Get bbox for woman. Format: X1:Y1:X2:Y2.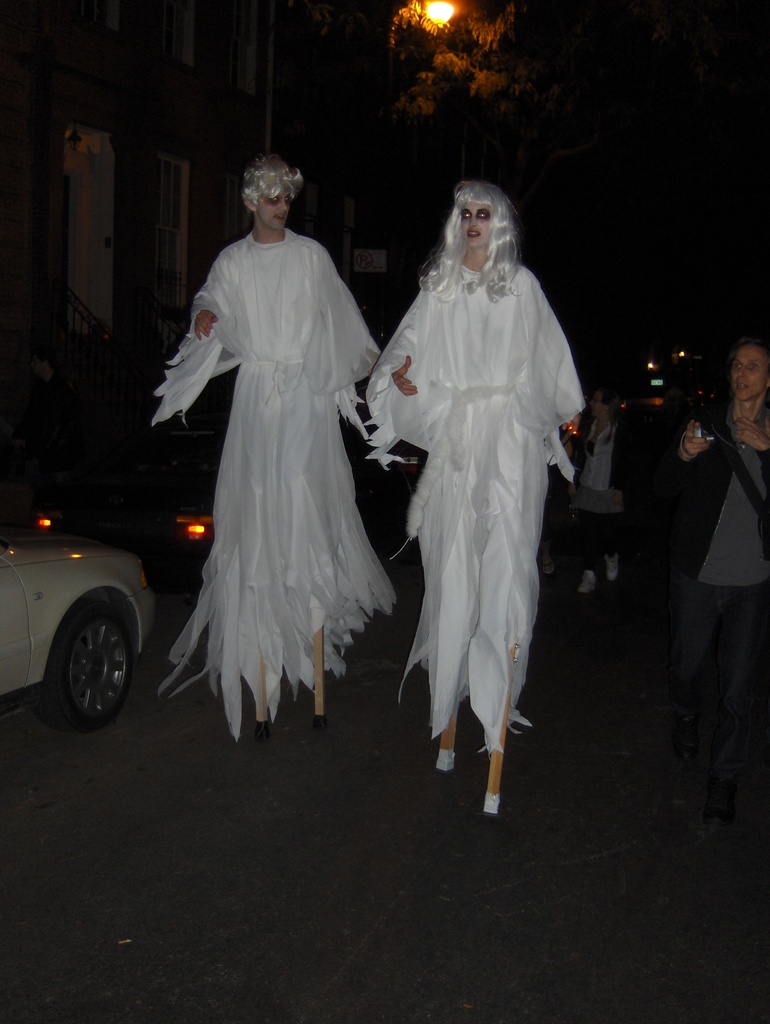
557:386:641:603.
